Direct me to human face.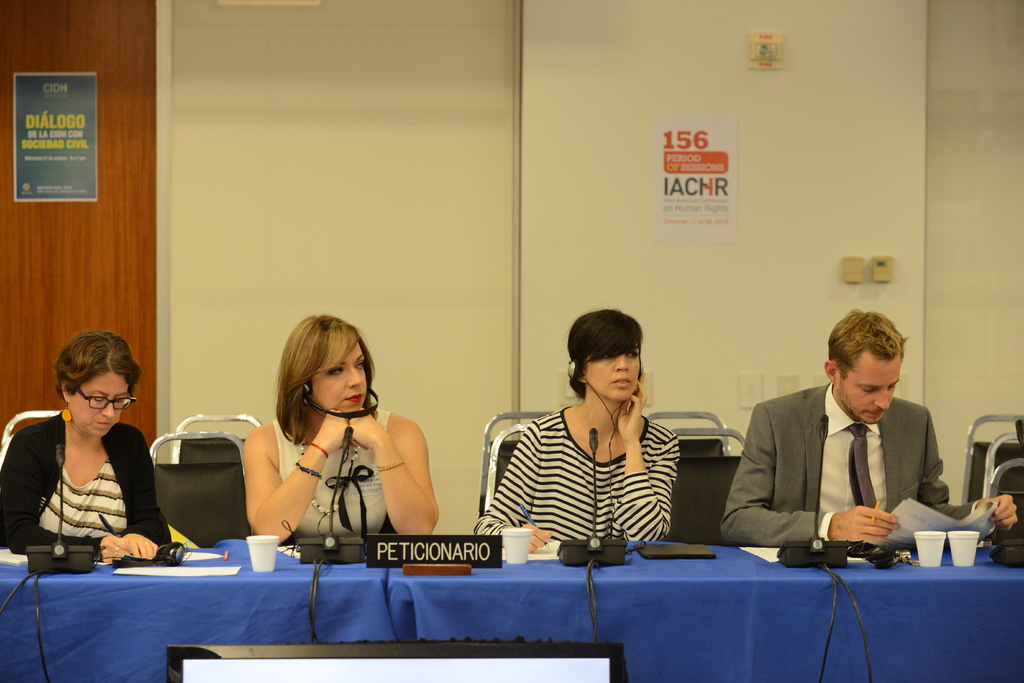
Direction: (585,345,643,399).
